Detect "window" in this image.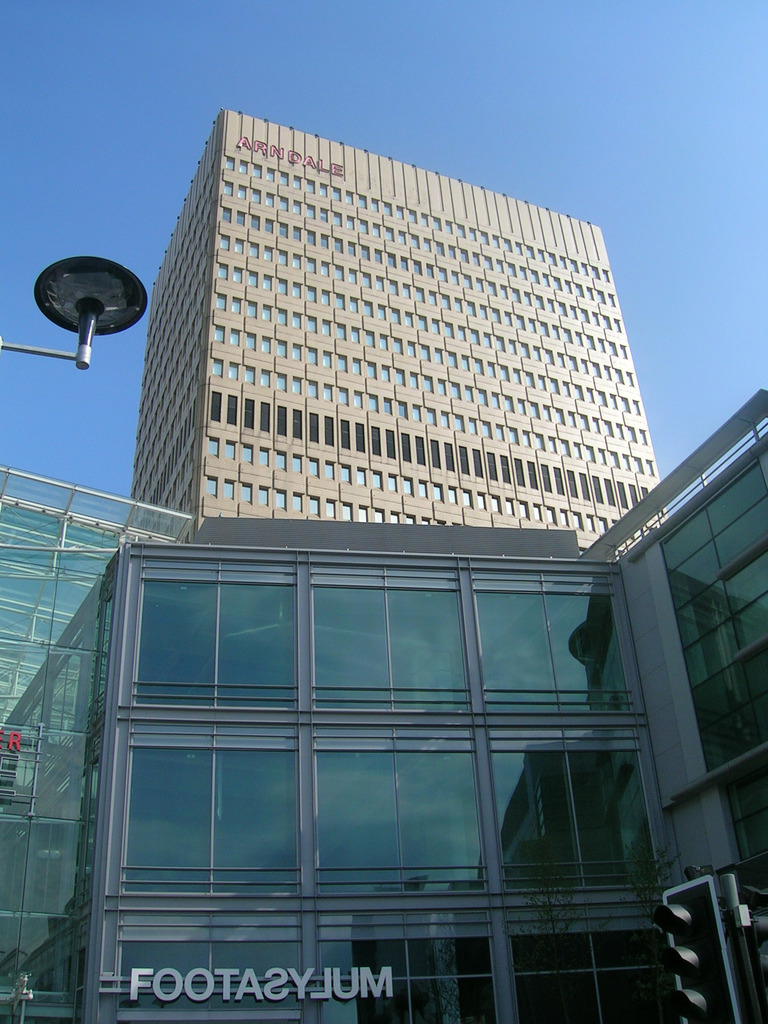
Detection: l=566, t=257, r=582, b=275.
